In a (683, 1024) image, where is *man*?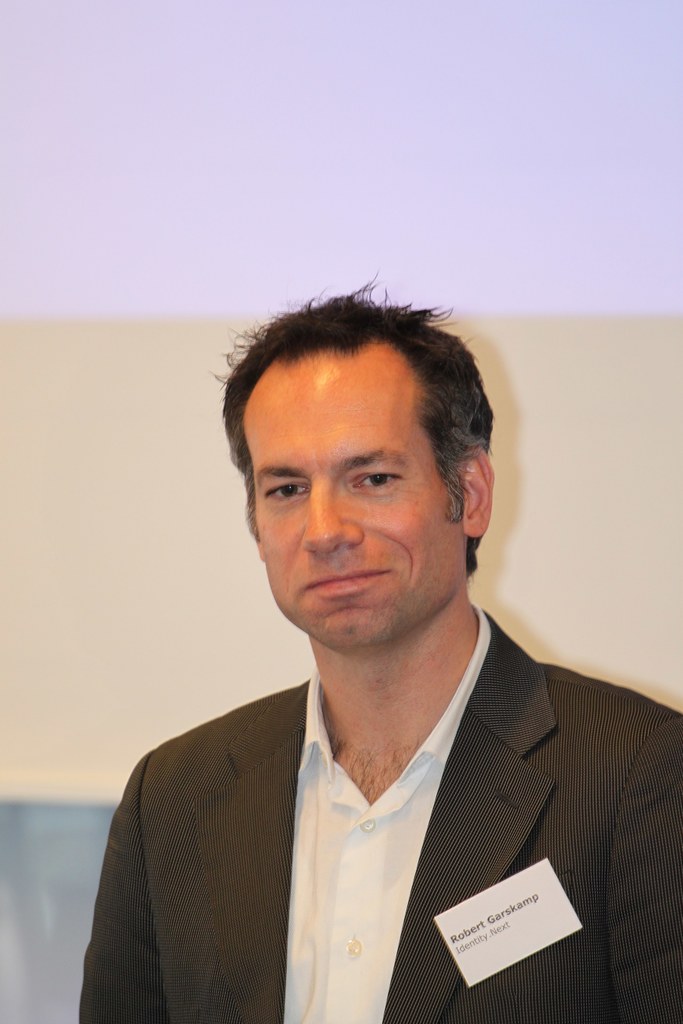
Rect(58, 289, 668, 1003).
